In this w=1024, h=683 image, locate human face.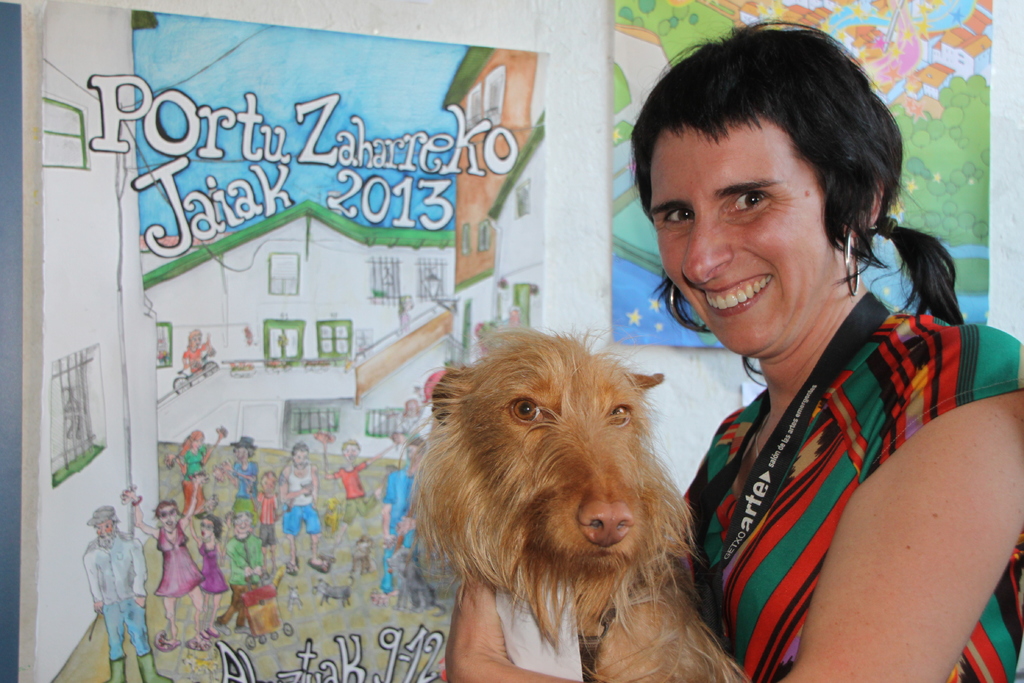
Bounding box: [left=235, top=445, right=248, bottom=461].
